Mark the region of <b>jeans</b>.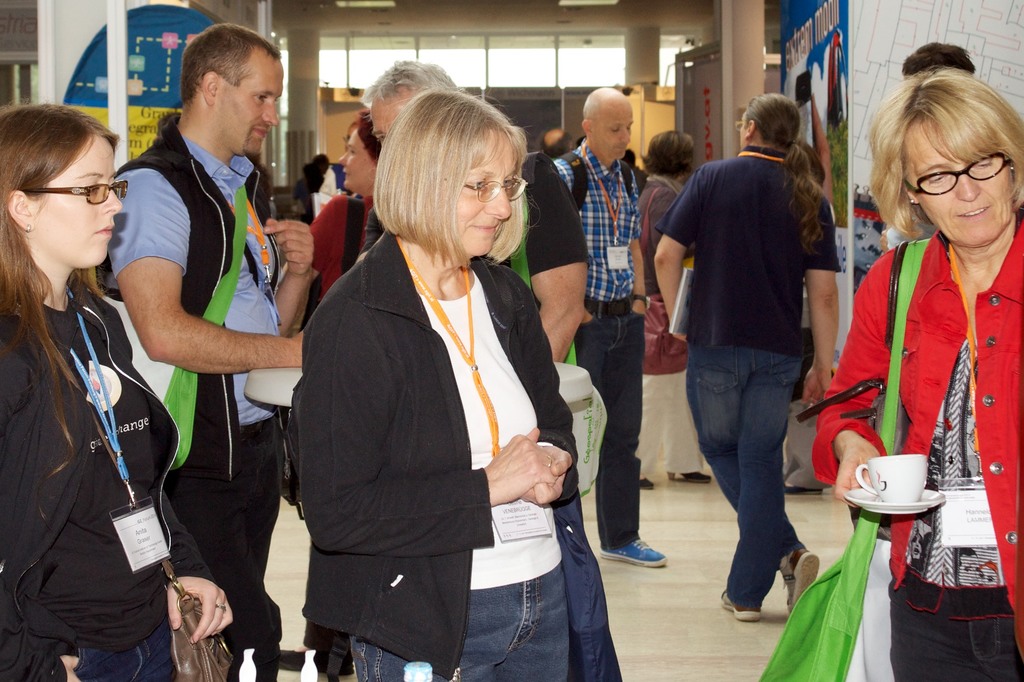
Region: box(556, 314, 644, 549).
